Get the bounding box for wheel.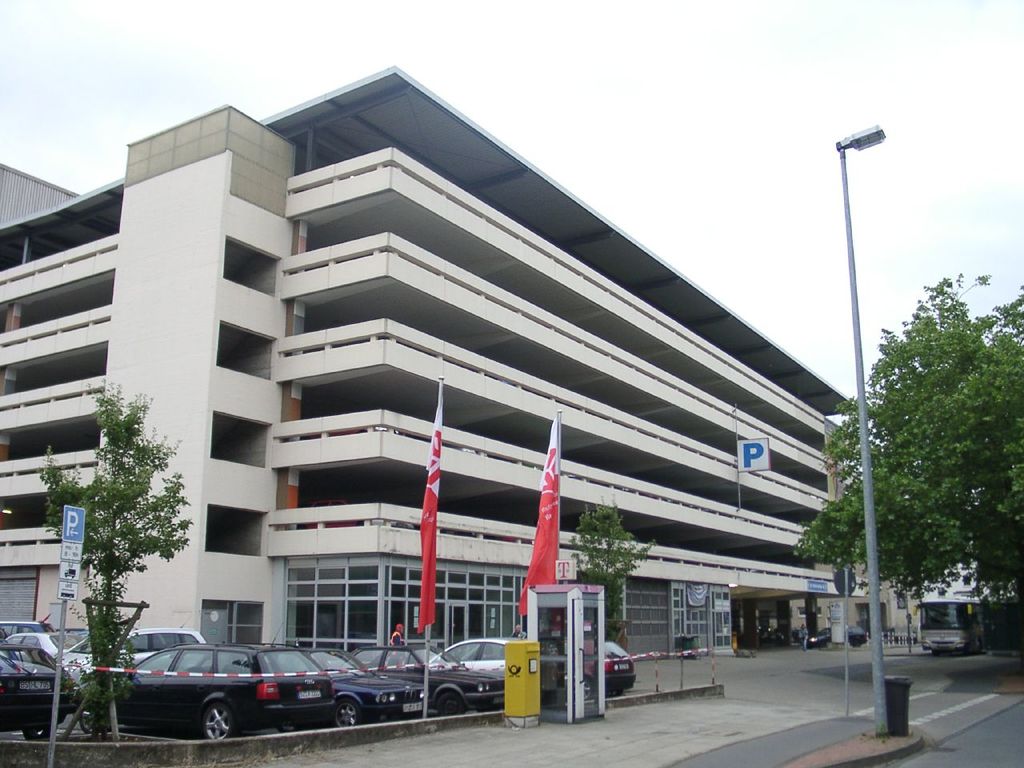
l=437, t=690, r=461, b=714.
